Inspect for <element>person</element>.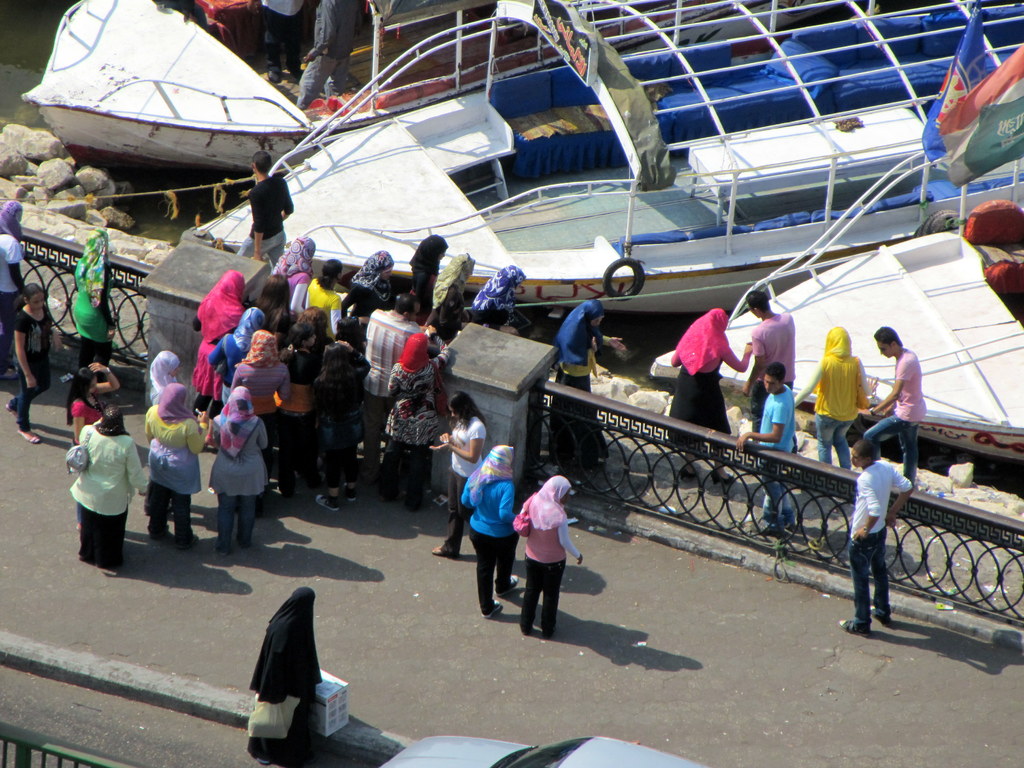
Inspection: bbox=[228, 152, 294, 266].
